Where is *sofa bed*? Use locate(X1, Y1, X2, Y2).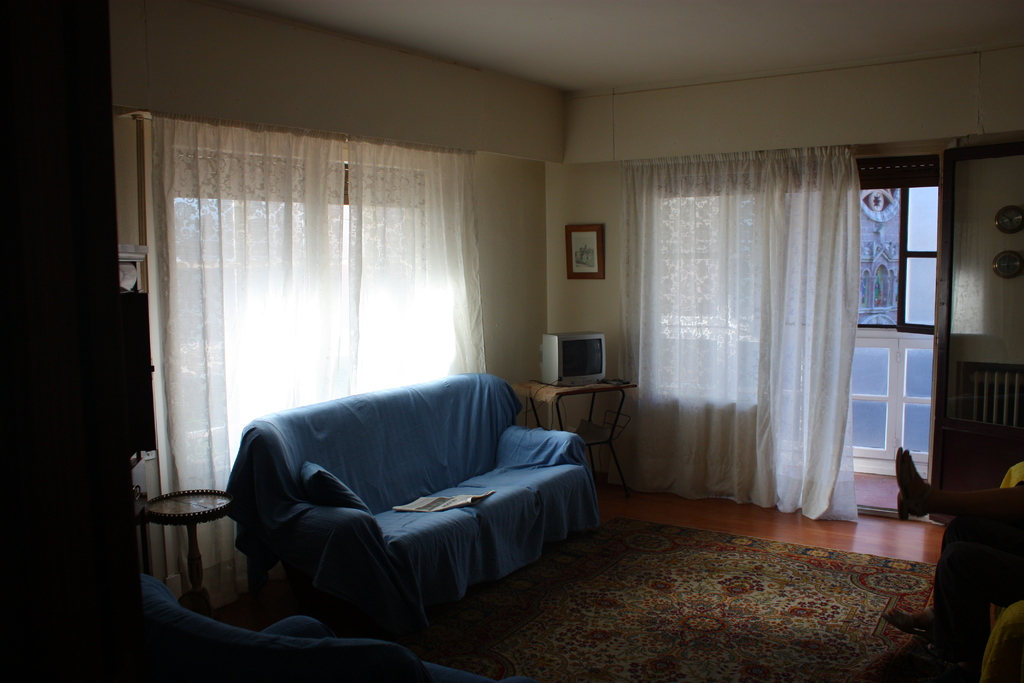
locate(140, 568, 477, 682).
